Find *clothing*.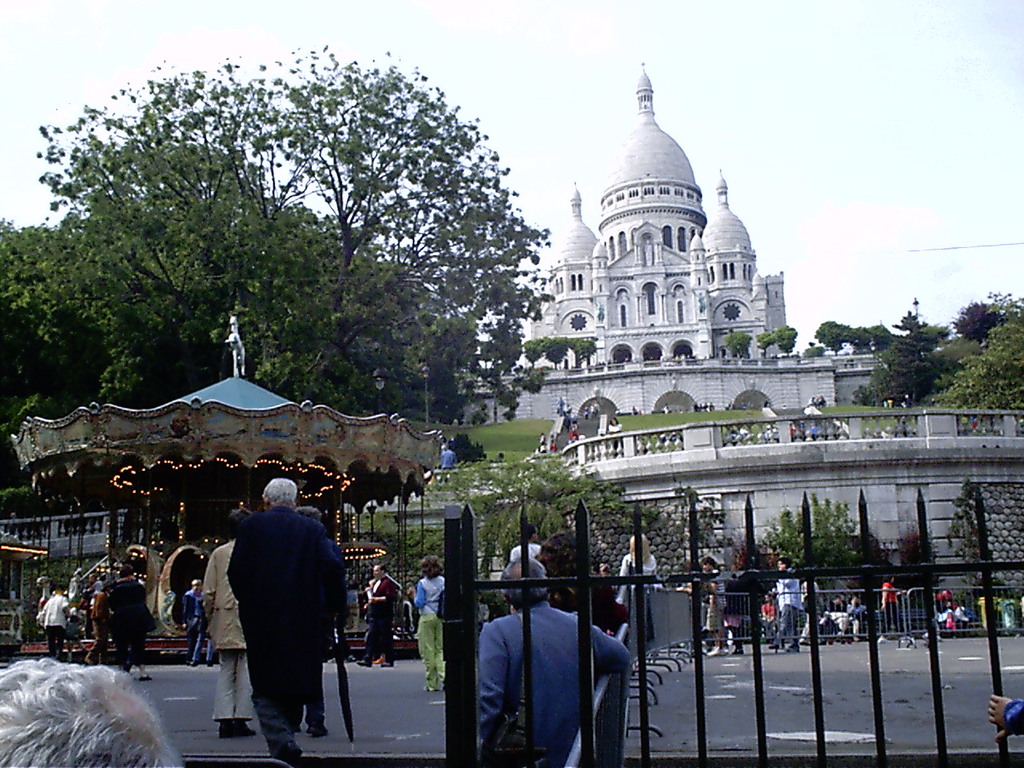
(775,570,808,630).
